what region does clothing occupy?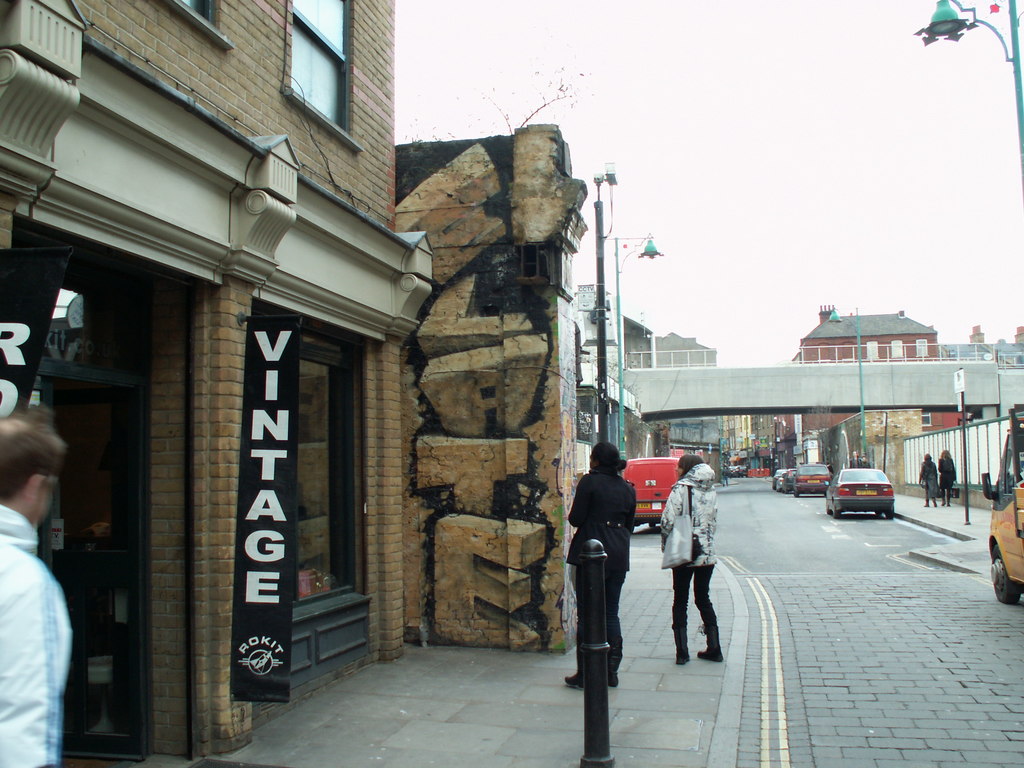
region(0, 514, 84, 767).
